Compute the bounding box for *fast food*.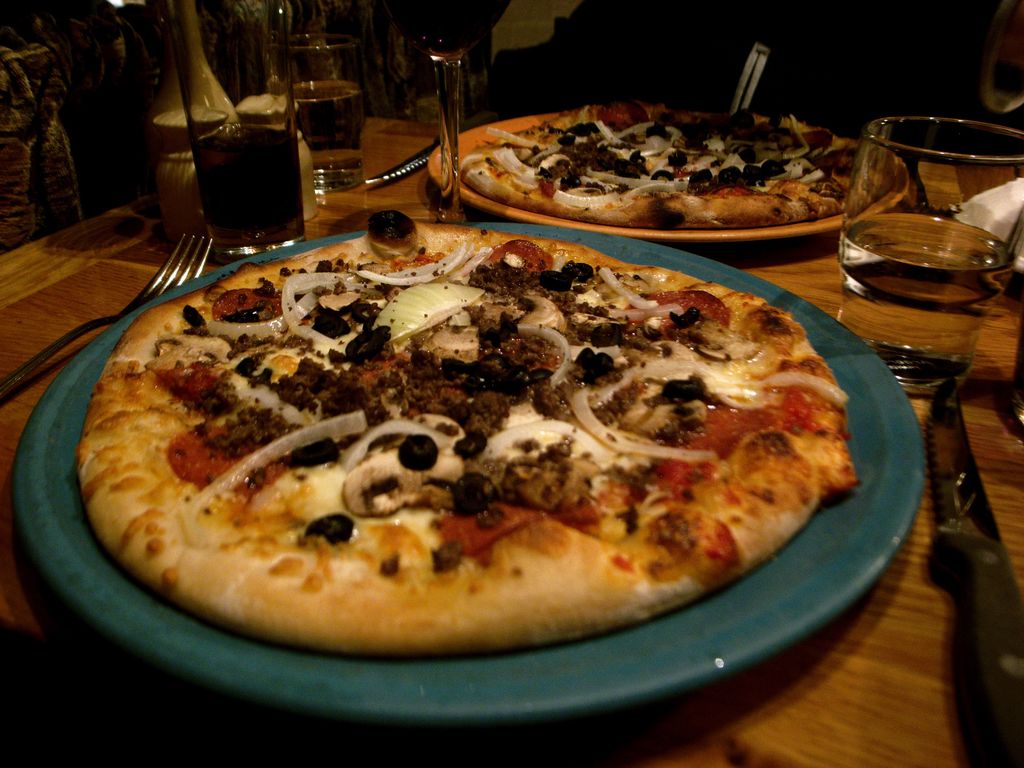
rect(460, 75, 896, 222).
